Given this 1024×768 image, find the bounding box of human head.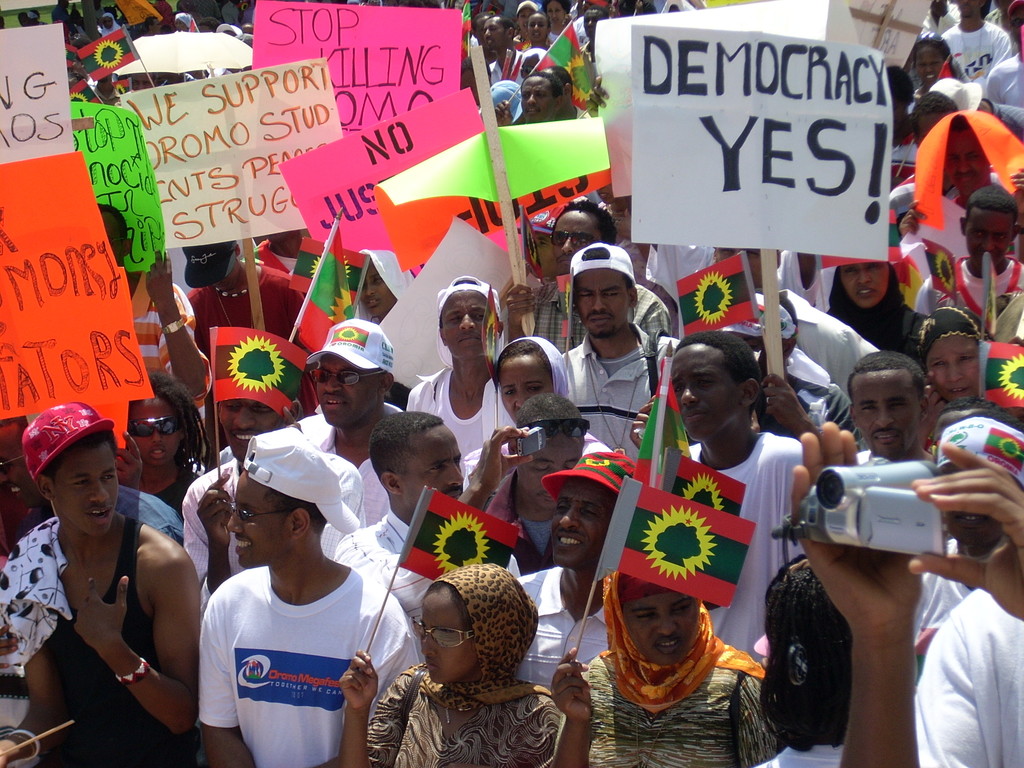
<region>724, 283, 803, 369</region>.
